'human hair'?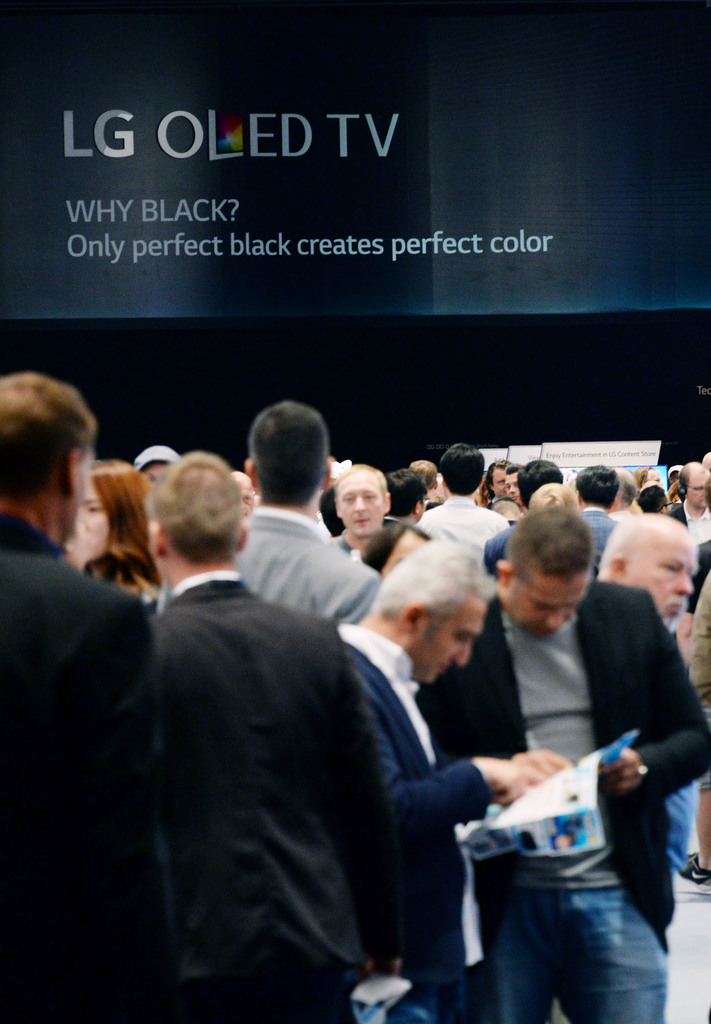
<box>407,460,436,490</box>
